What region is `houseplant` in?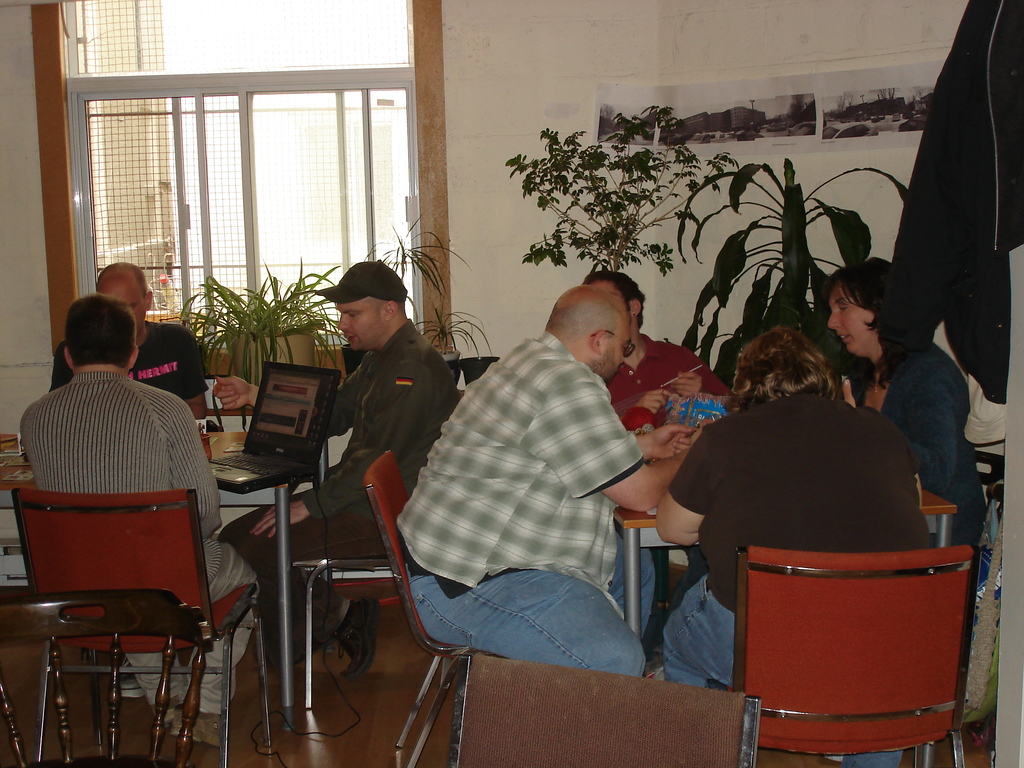
pyautogui.locateOnScreen(506, 102, 727, 274).
